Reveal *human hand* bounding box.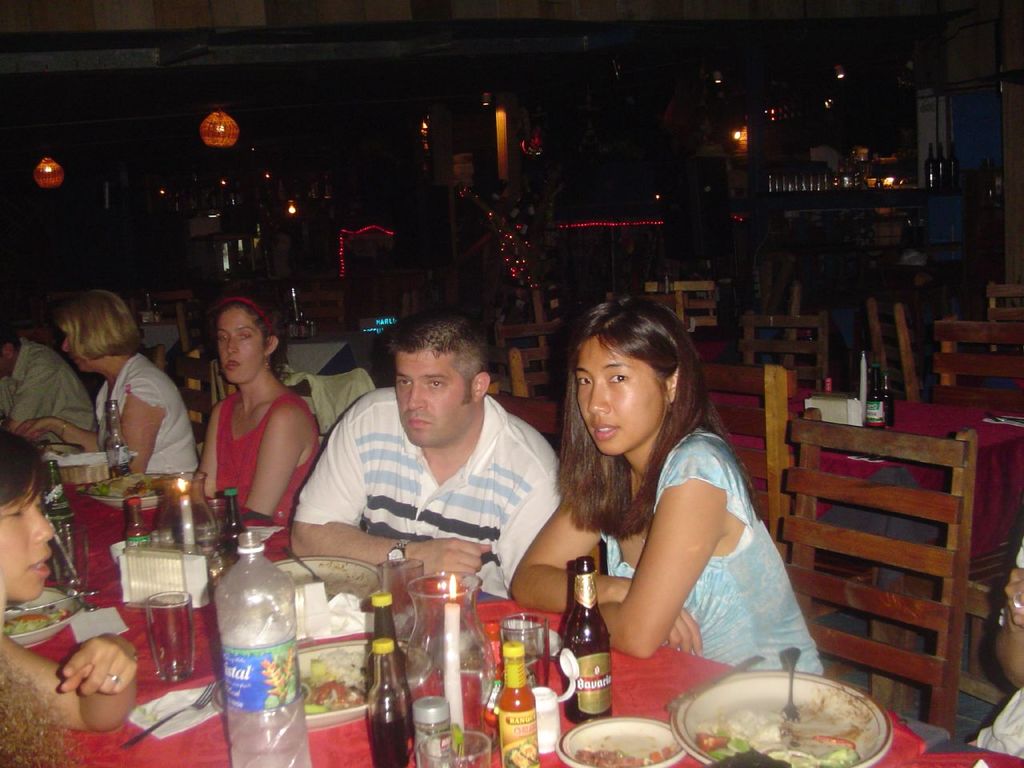
Revealed: select_region(410, 539, 494, 574).
